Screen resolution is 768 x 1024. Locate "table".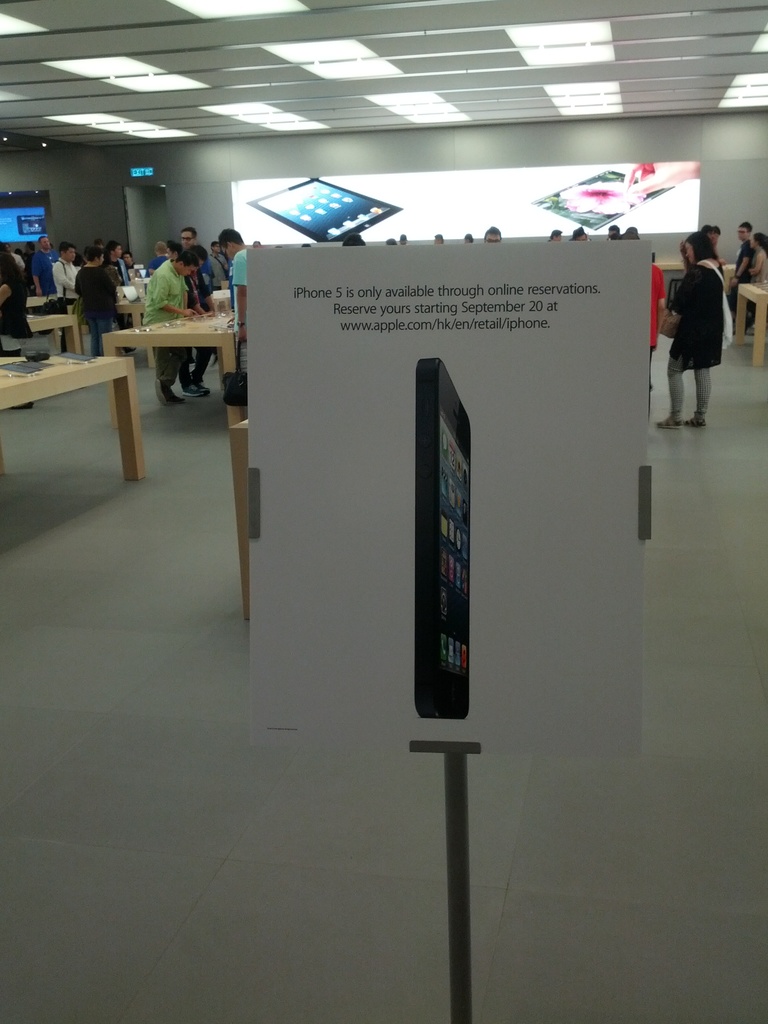
[17, 309, 88, 358].
